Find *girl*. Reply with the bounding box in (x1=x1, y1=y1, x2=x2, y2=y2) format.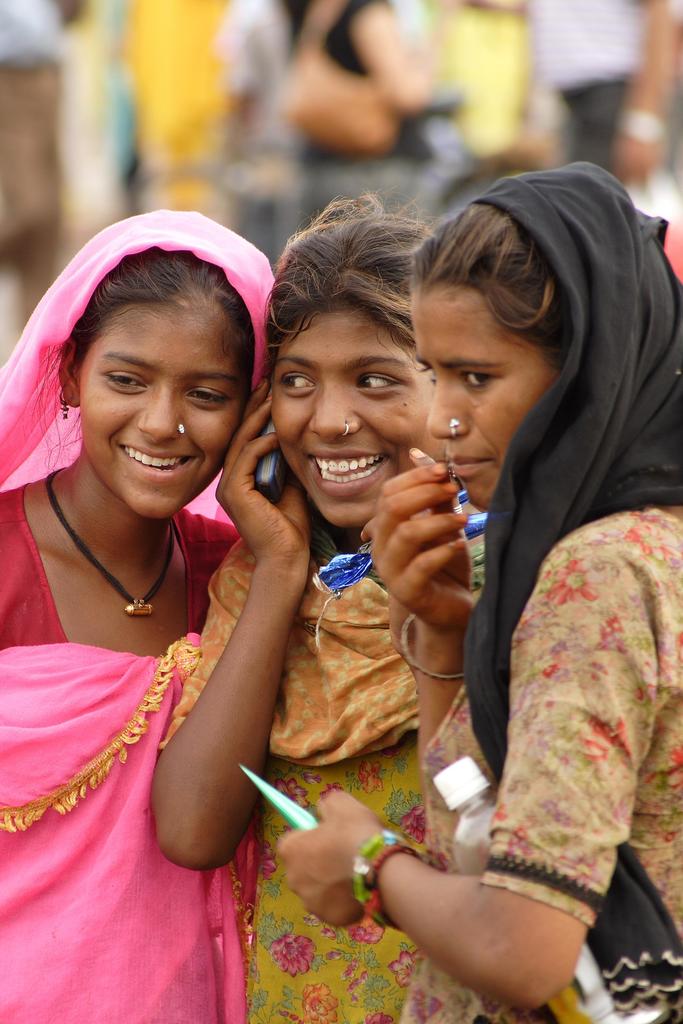
(x1=0, y1=211, x2=282, y2=1023).
